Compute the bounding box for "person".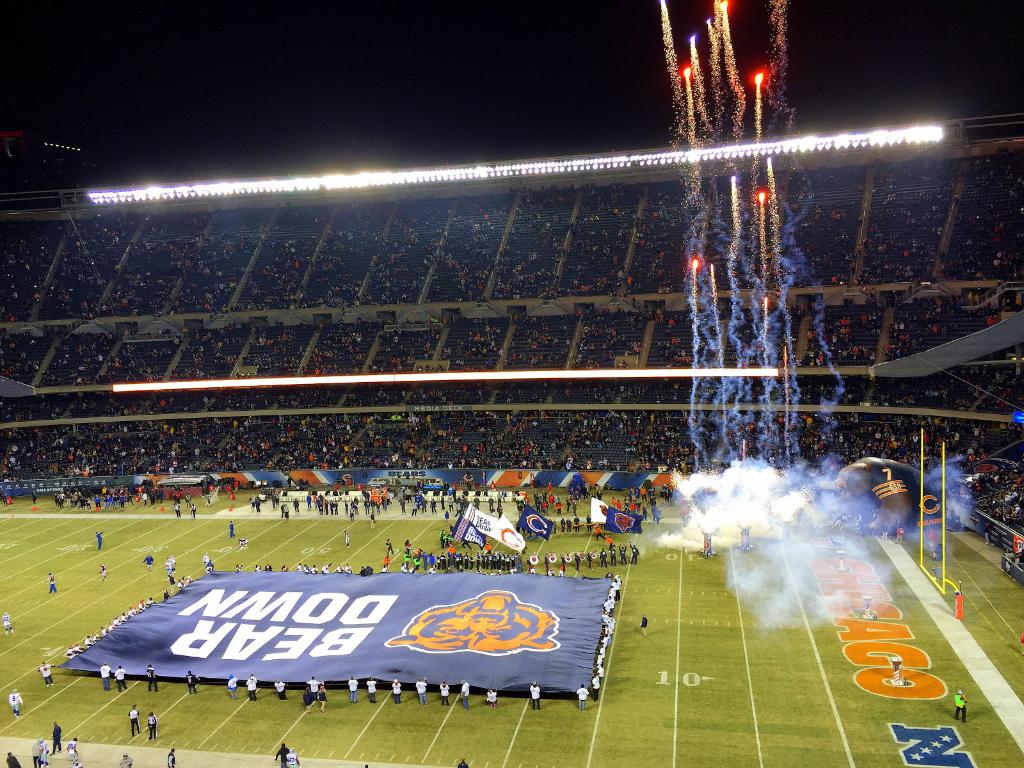
bbox(52, 721, 65, 756).
